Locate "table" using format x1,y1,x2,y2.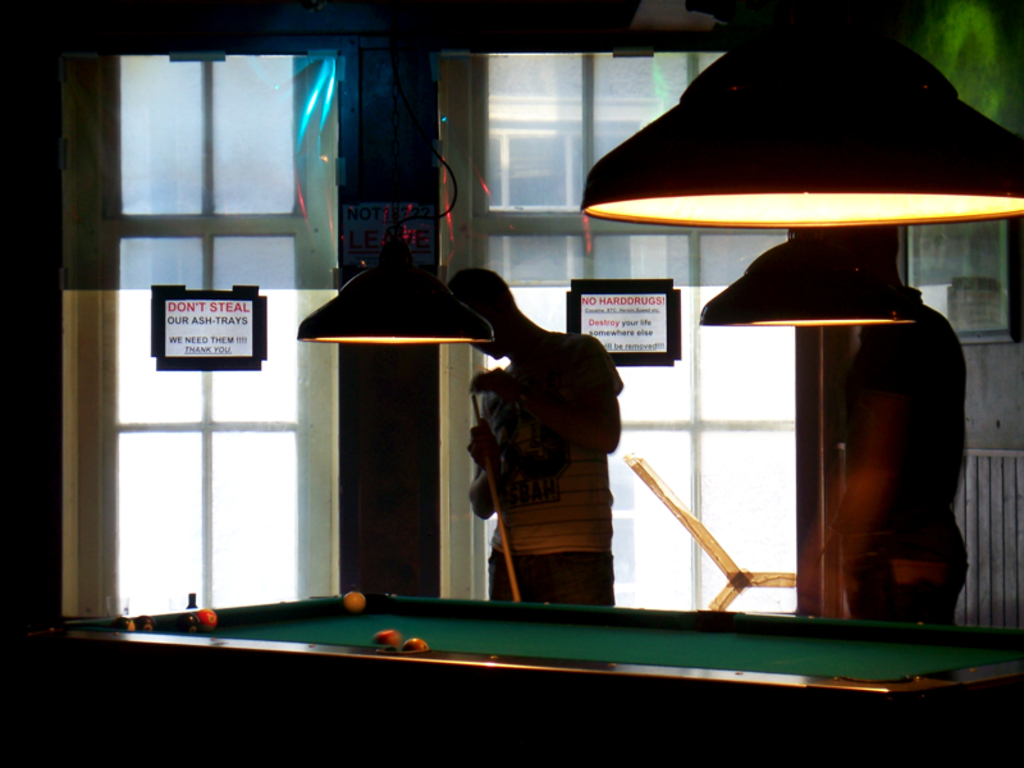
70,581,1023,767.
